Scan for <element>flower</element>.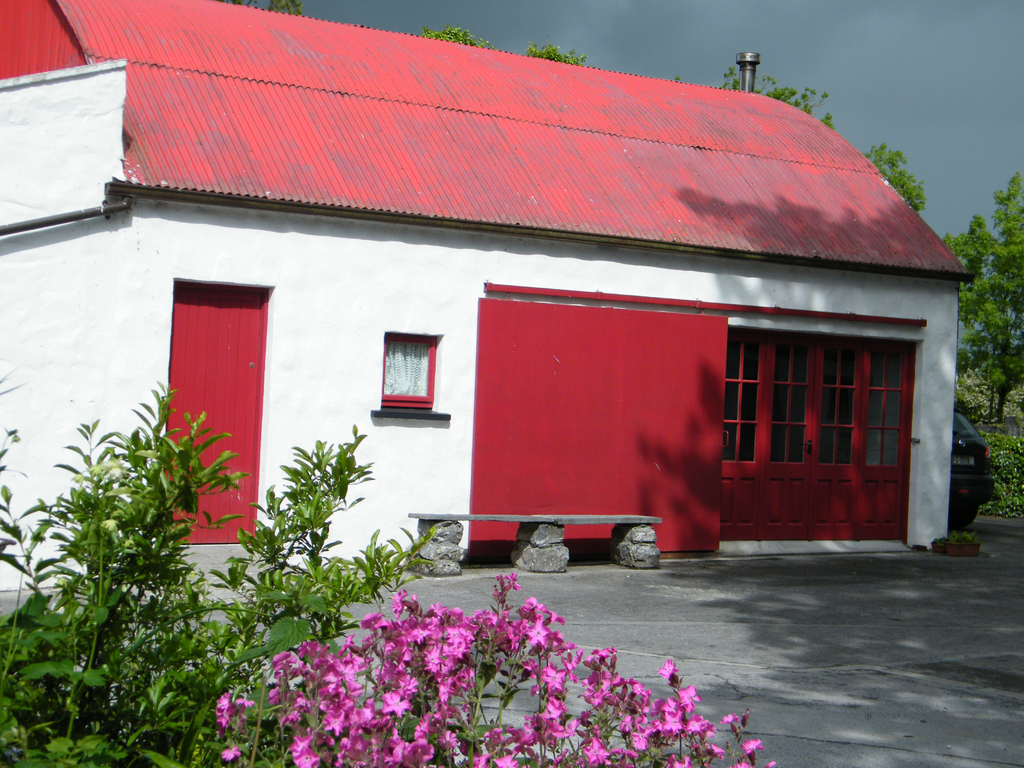
Scan result: {"left": 521, "top": 617, "right": 554, "bottom": 649}.
